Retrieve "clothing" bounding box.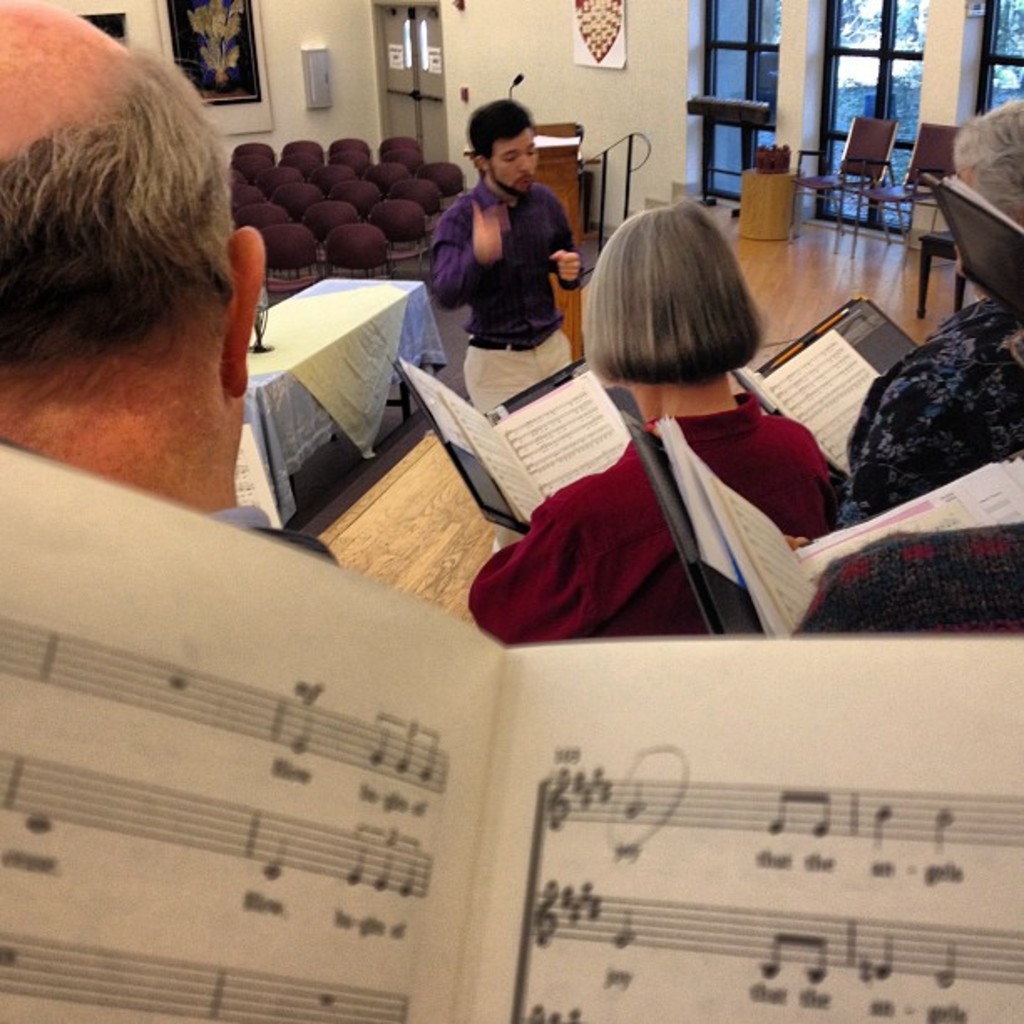
Bounding box: (495, 333, 858, 643).
